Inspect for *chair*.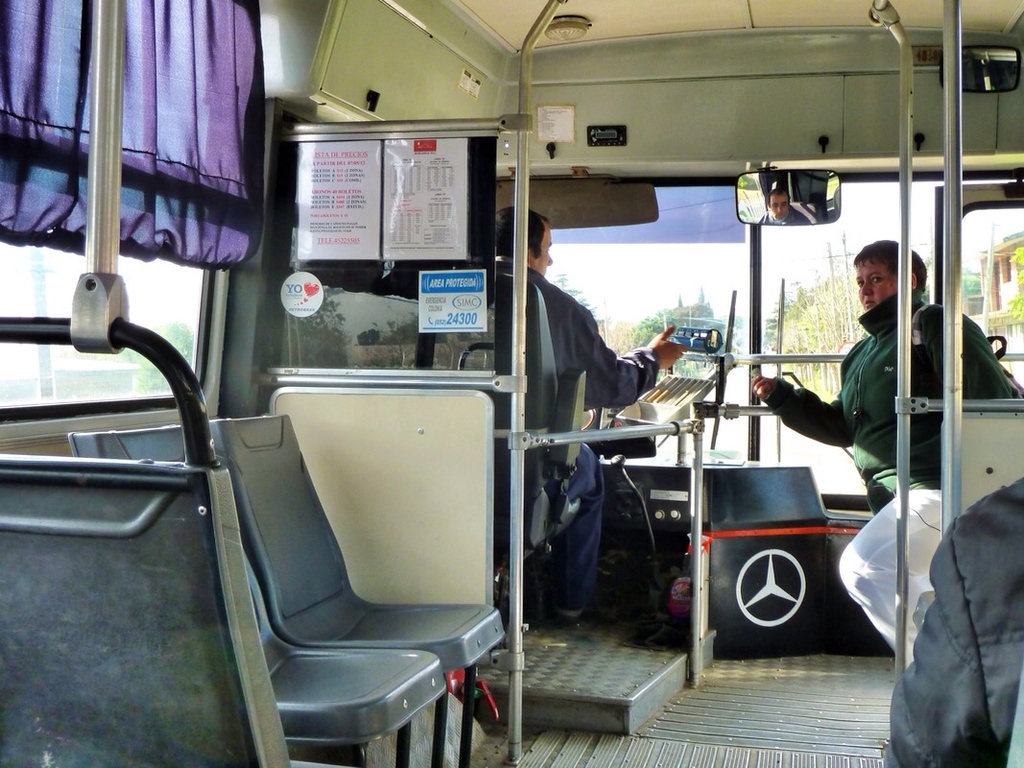
Inspection: [487, 271, 590, 634].
